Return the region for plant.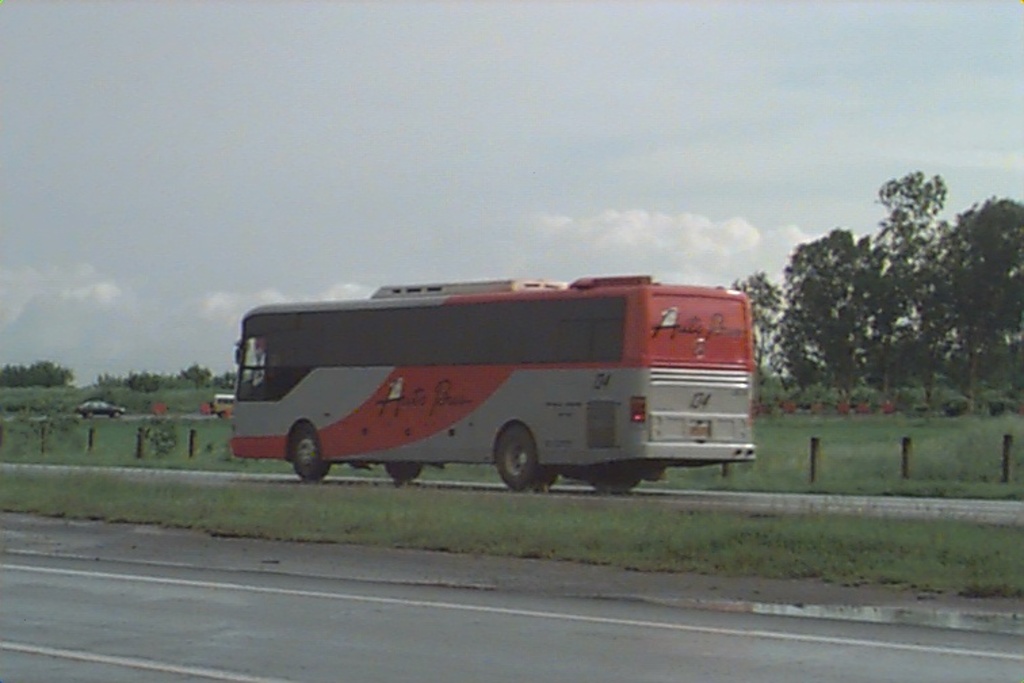
745/389/769/419.
